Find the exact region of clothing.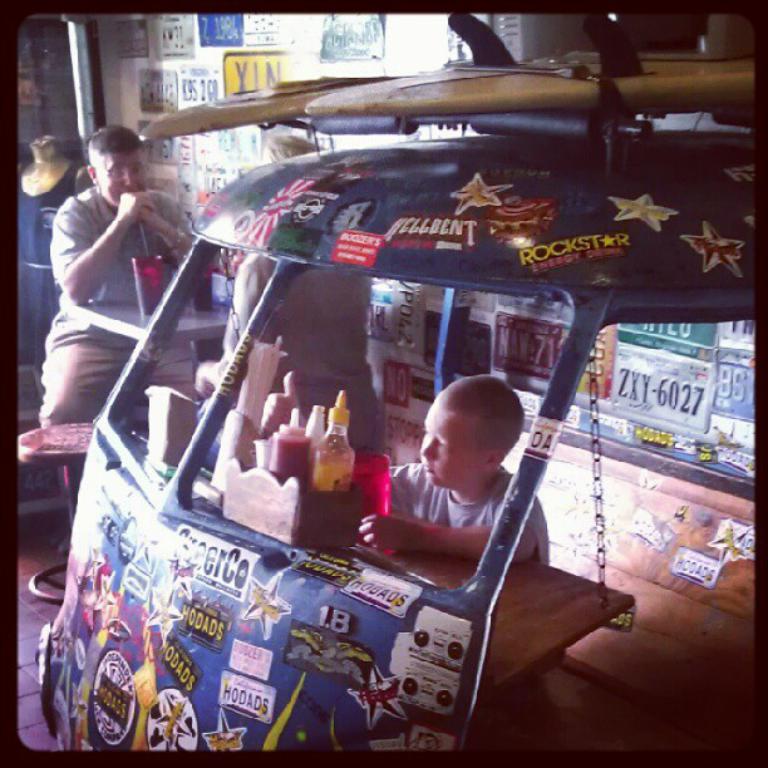
Exact region: 385/454/546/558.
